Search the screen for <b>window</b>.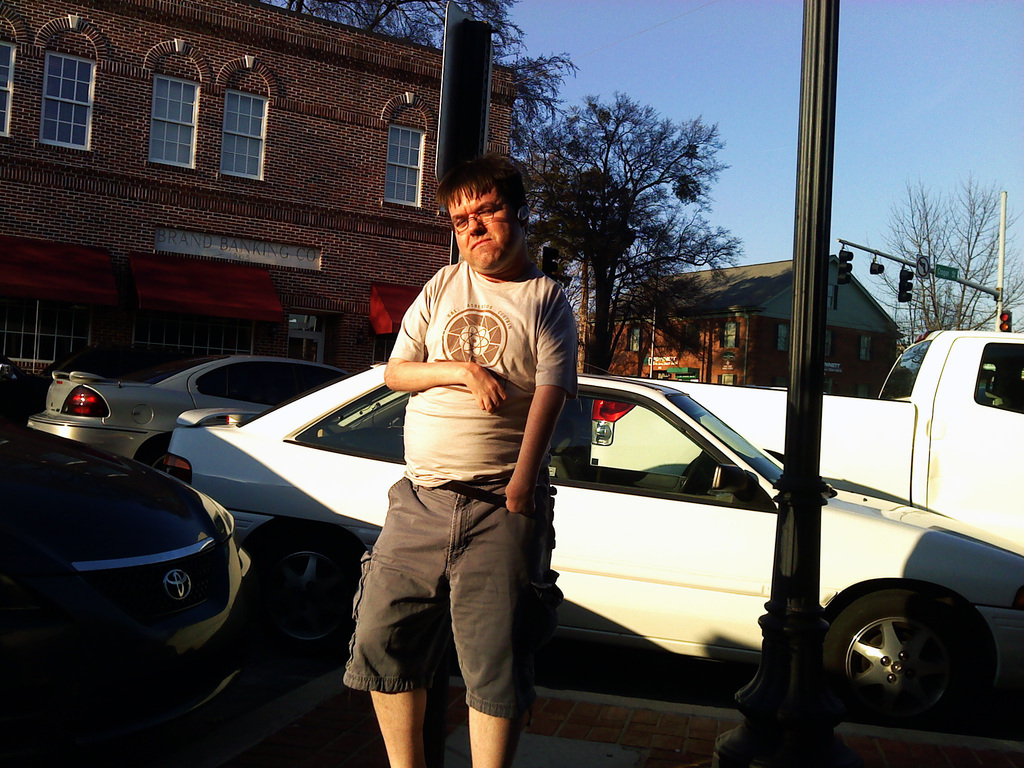
Found at region(552, 393, 747, 504).
